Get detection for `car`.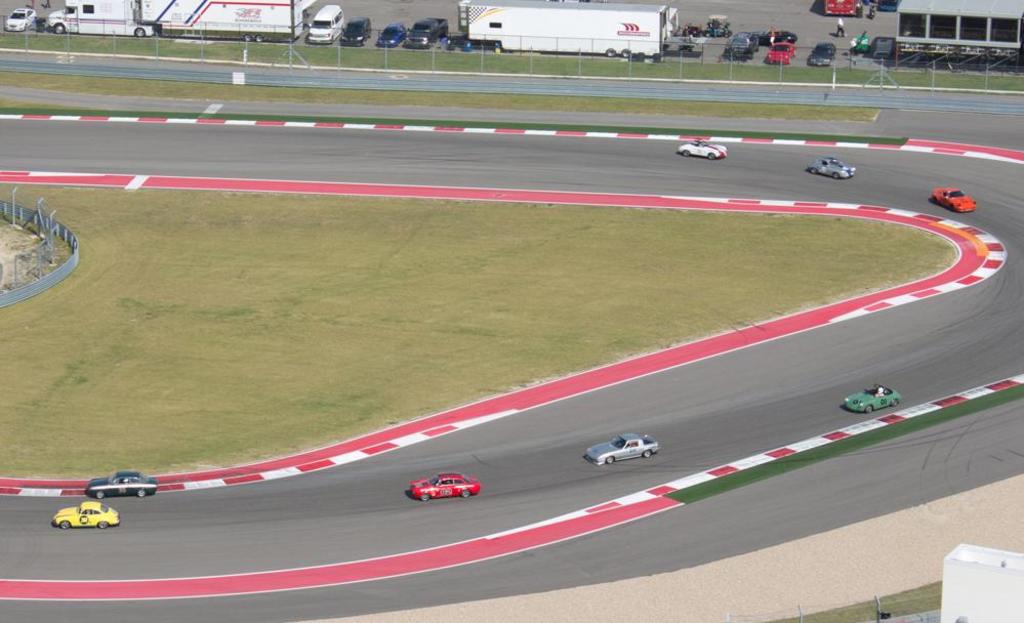
Detection: (88,470,156,497).
